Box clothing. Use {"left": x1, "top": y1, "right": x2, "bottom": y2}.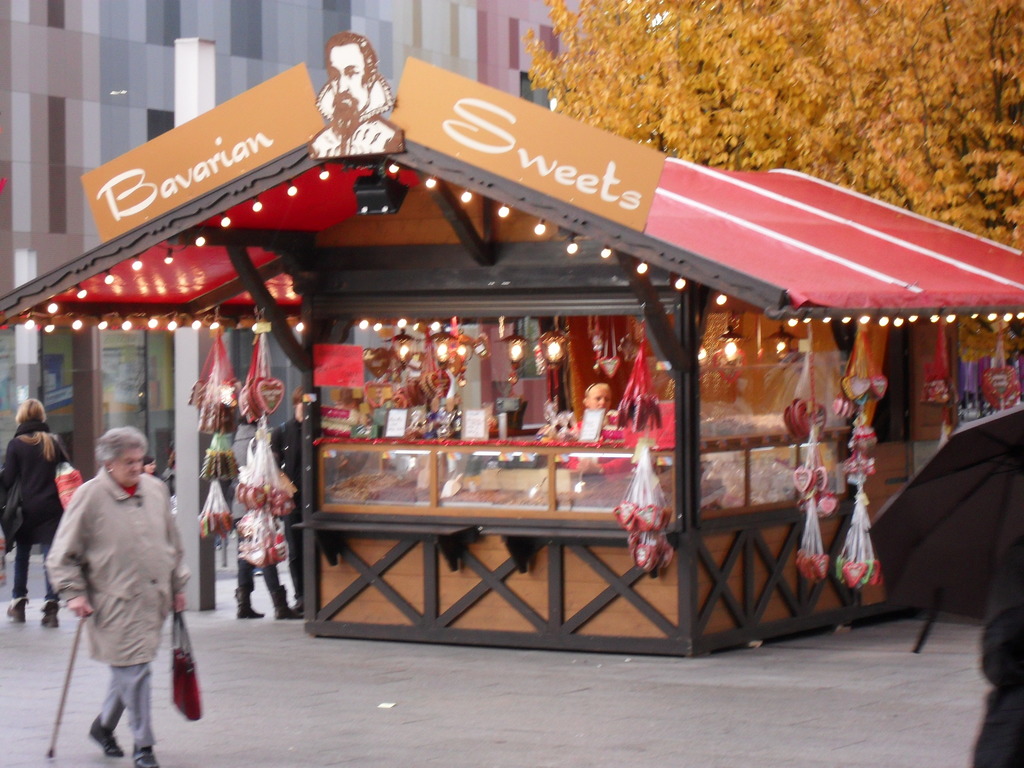
{"left": 47, "top": 467, "right": 189, "bottom": 667}.
